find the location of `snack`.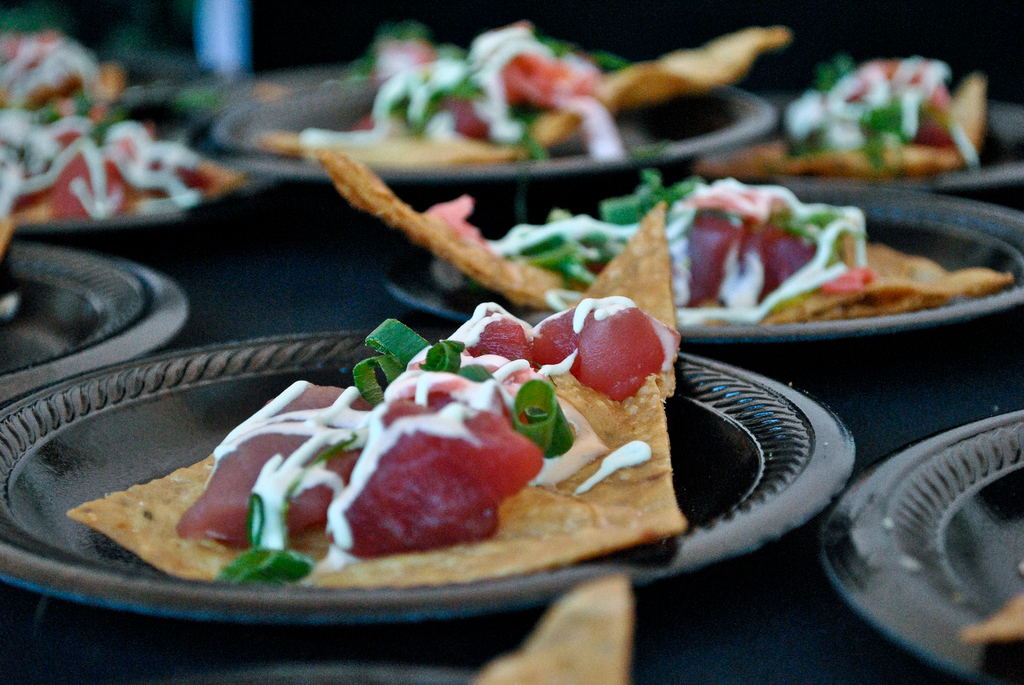
Location: rect(705, 61, 1002, 193).
